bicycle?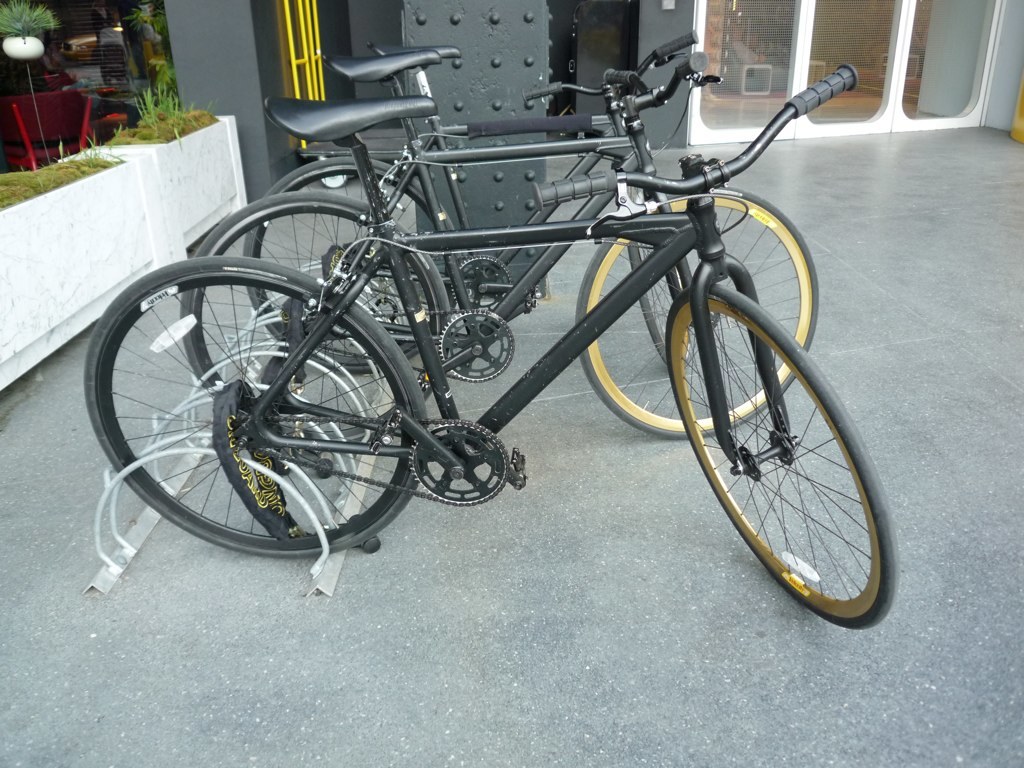
(179,49,820,443)
